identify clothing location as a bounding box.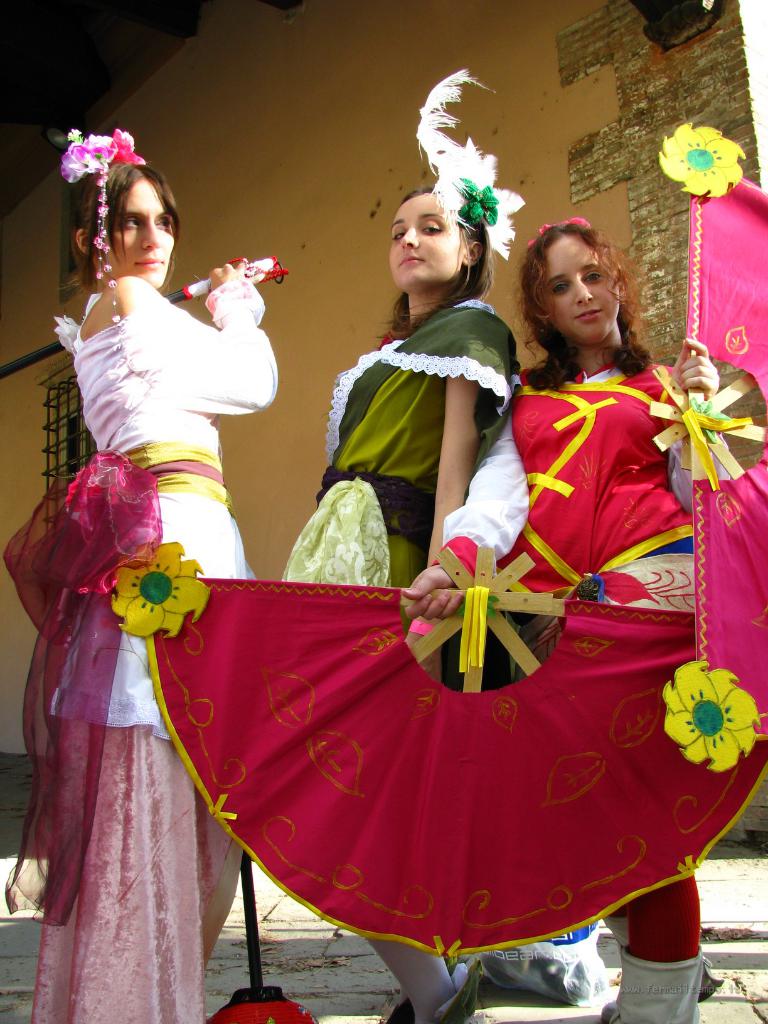
<region>269, 287, 516, 1023</region>.
